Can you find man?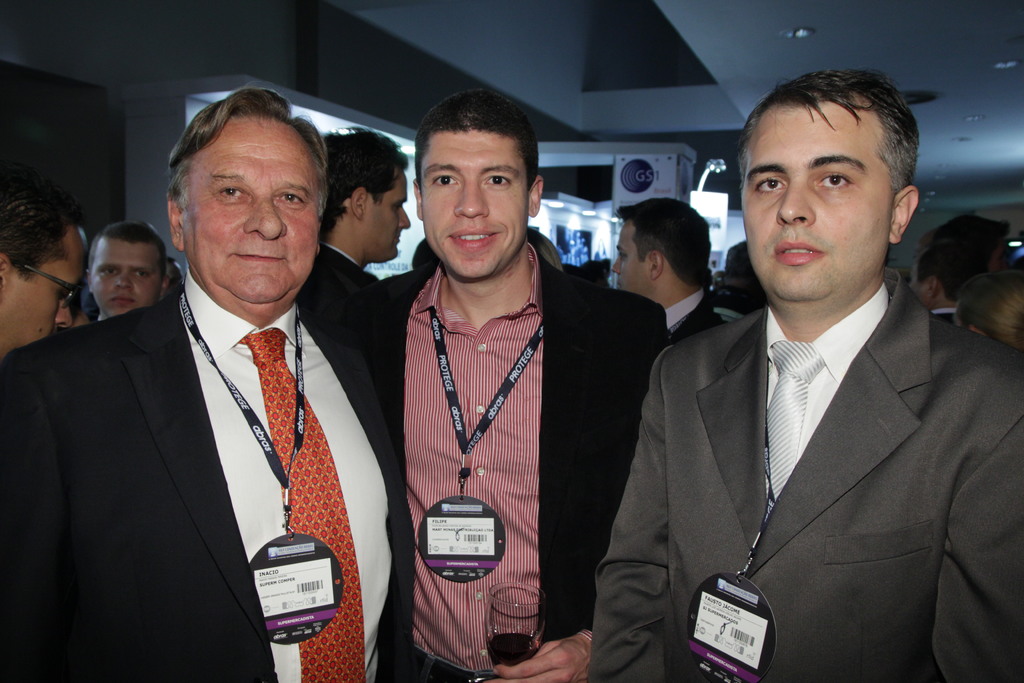
Yes, bounding box: <box>607,197,724,343</box>.
